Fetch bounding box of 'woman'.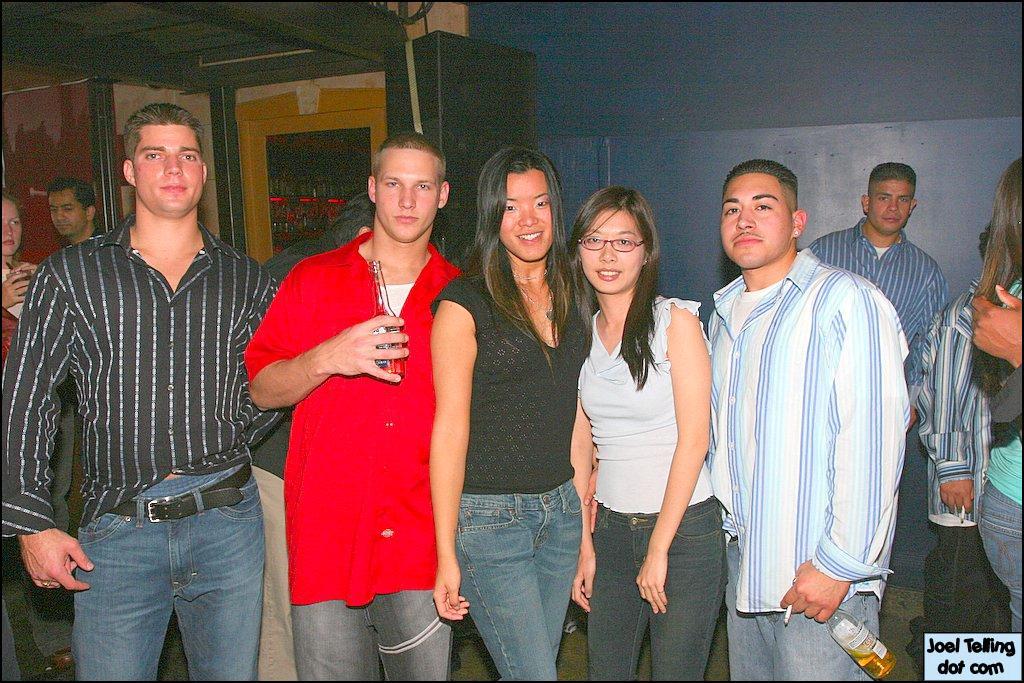
Bbox: 963:155:1023:634.
